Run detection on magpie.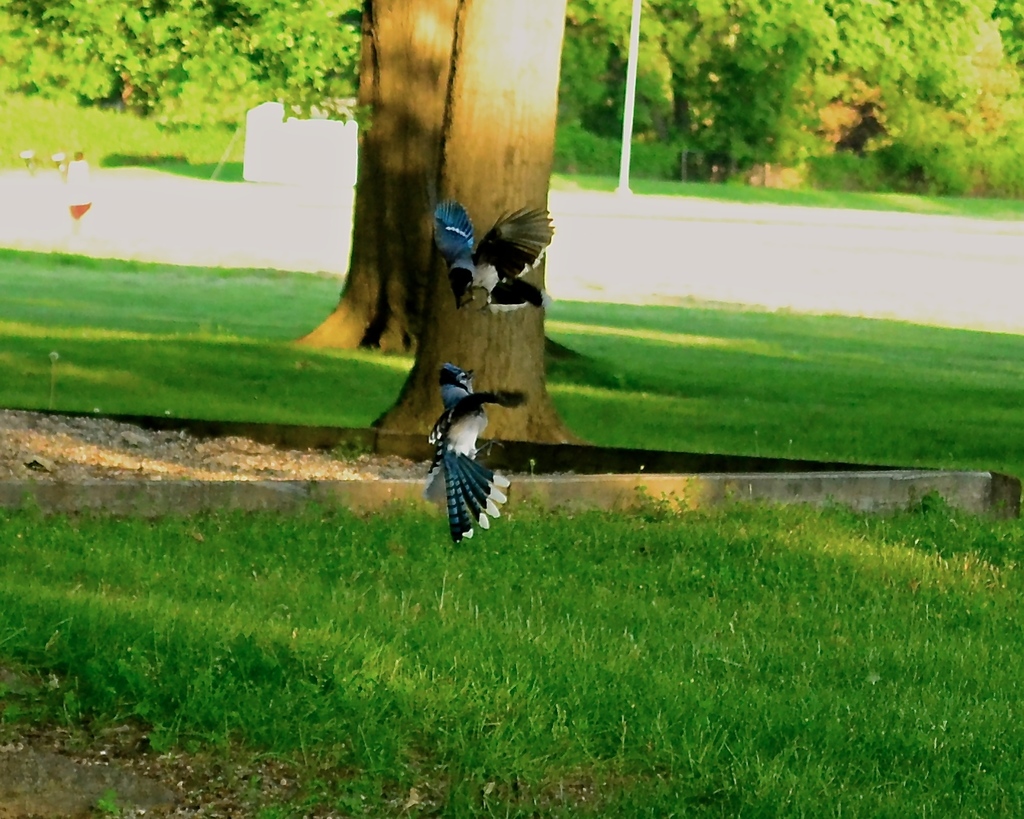
Result: box=[432, 198, 551, 318].
